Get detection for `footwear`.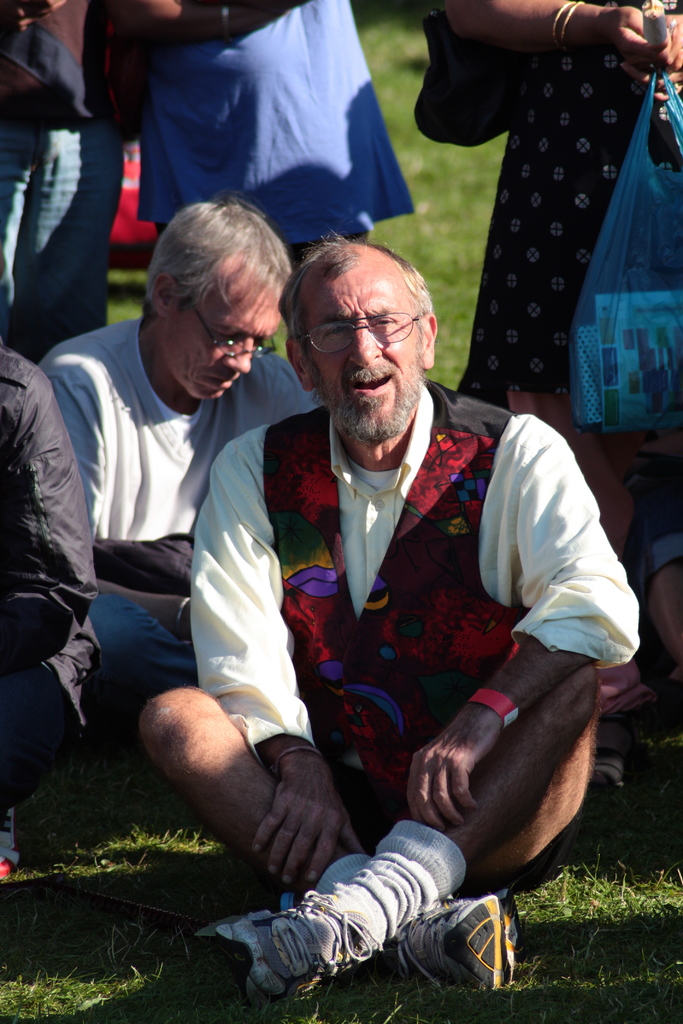
Detection: [x1=378, y1=897, x2=518, y2=1005].
